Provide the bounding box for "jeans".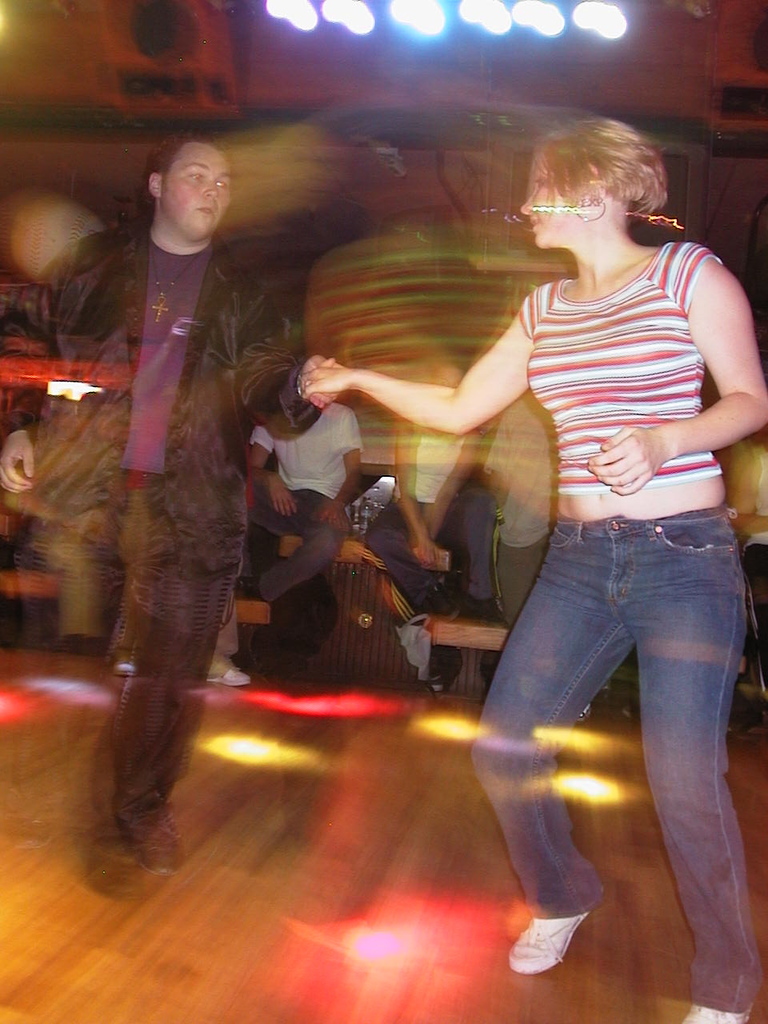
[473, 516, 764, 951].
